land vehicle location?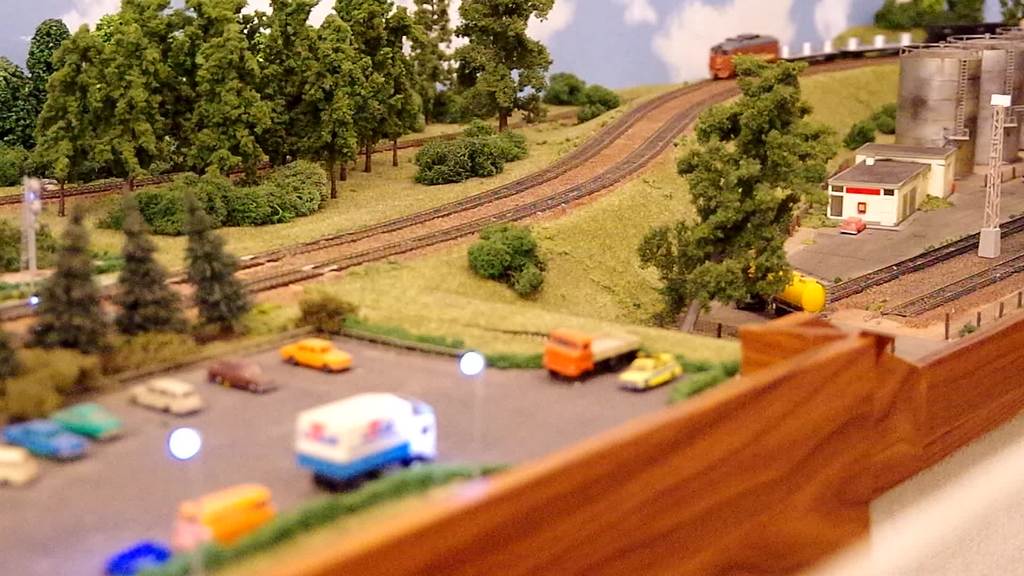
bbox=(130, 378, 202, 418)
